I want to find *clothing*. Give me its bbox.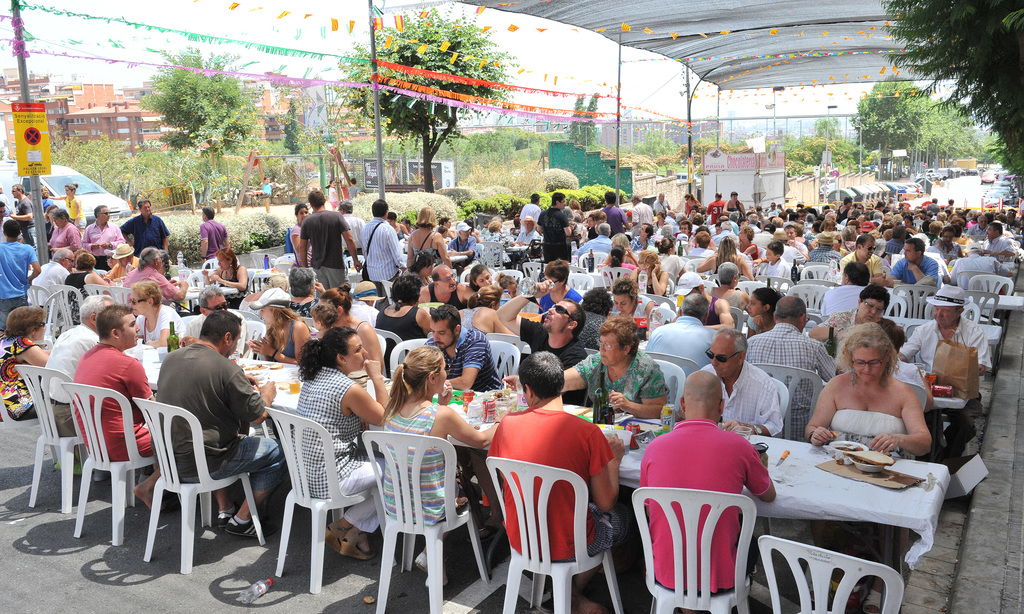
{"left": 761, "top": 258, "right": 790, "bottom": 289}.
